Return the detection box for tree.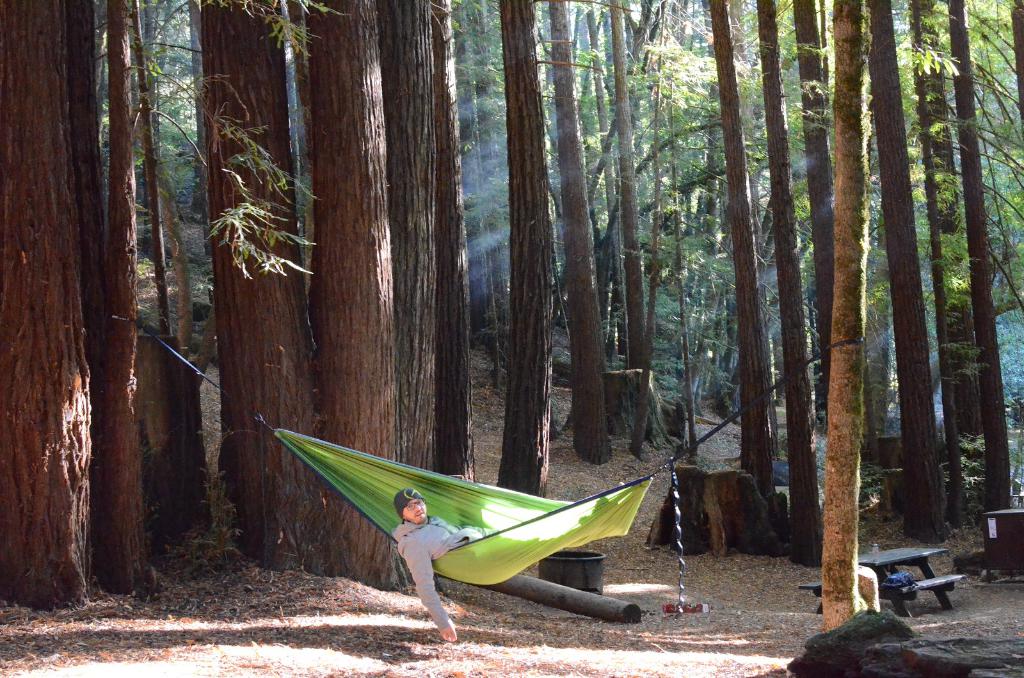
box(203, 1, 326, 572).
